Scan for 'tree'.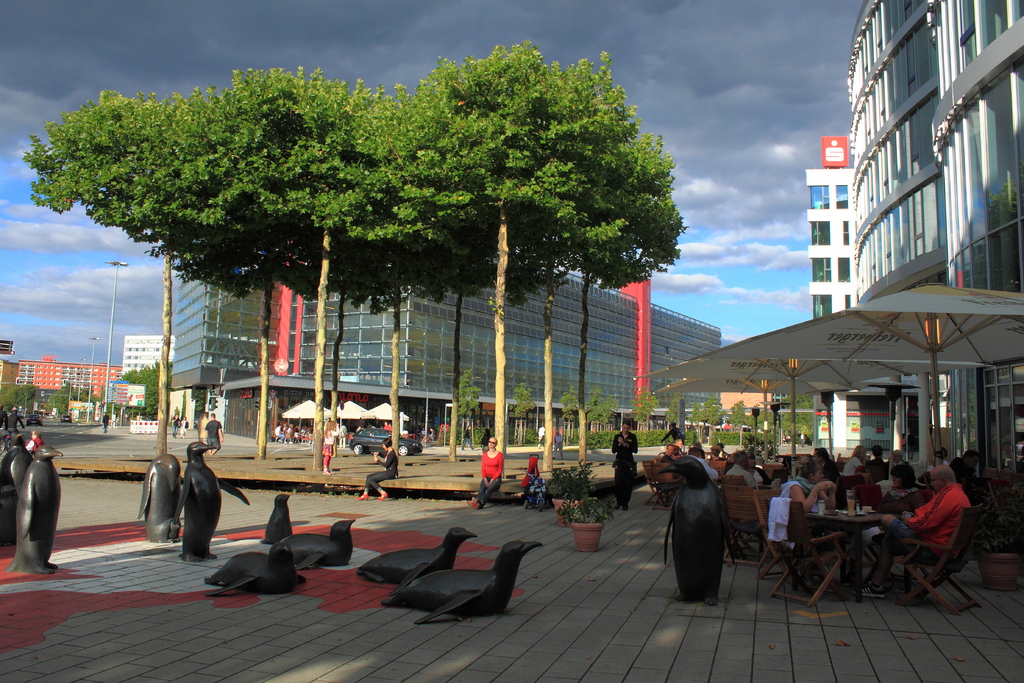
Scan result: bbox=(691, 399, 714, 444).
